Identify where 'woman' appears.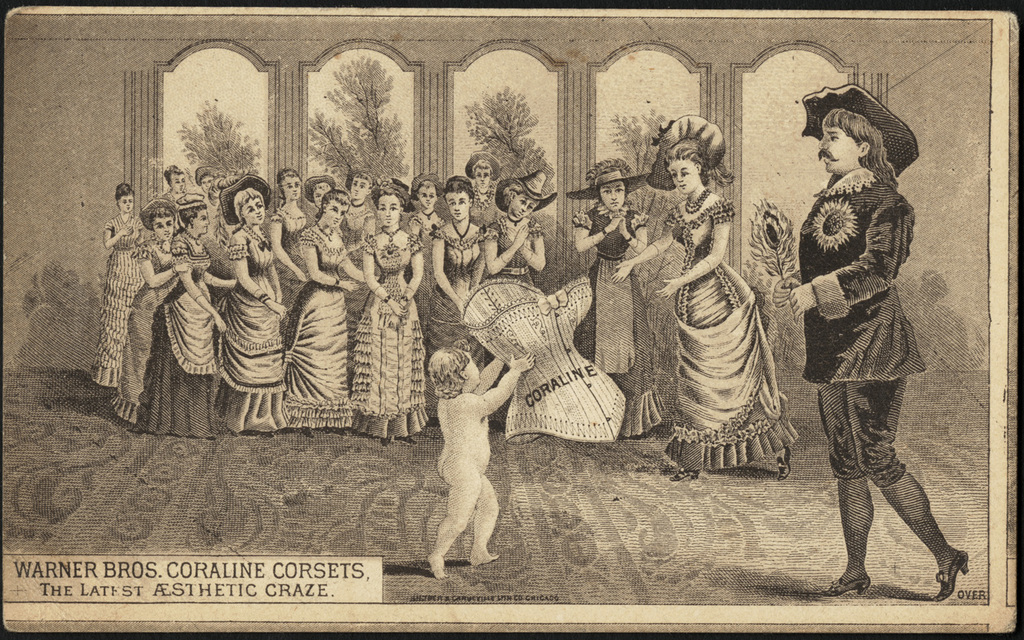
Appears at detection(338, 169, 380, 241).
